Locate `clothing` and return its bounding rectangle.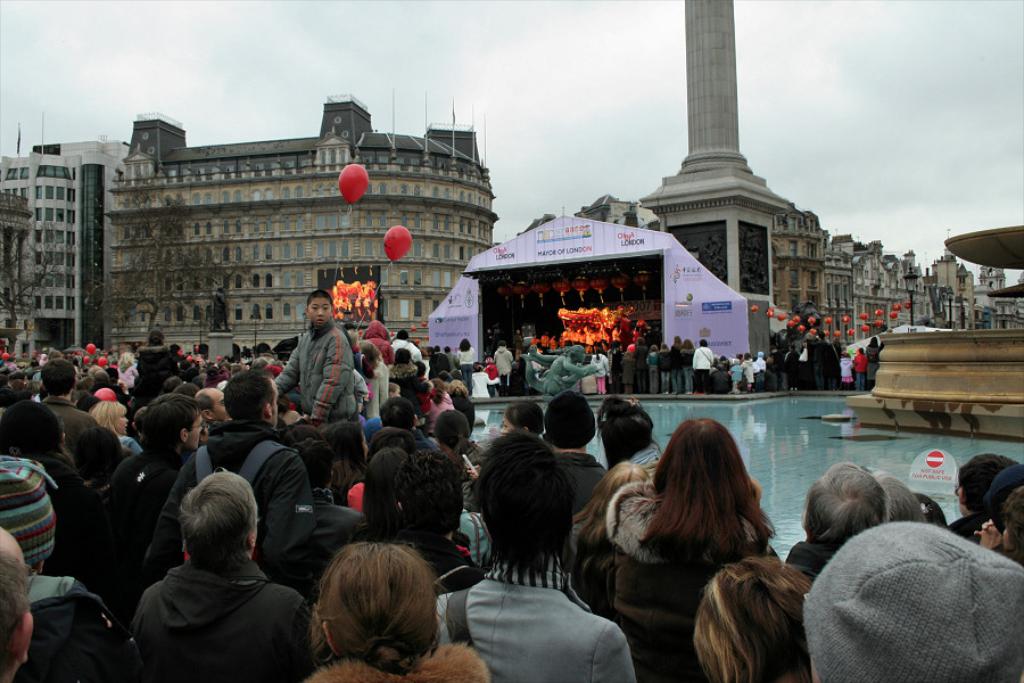
[x1=852, y1=347, x2=868, y2=388].
